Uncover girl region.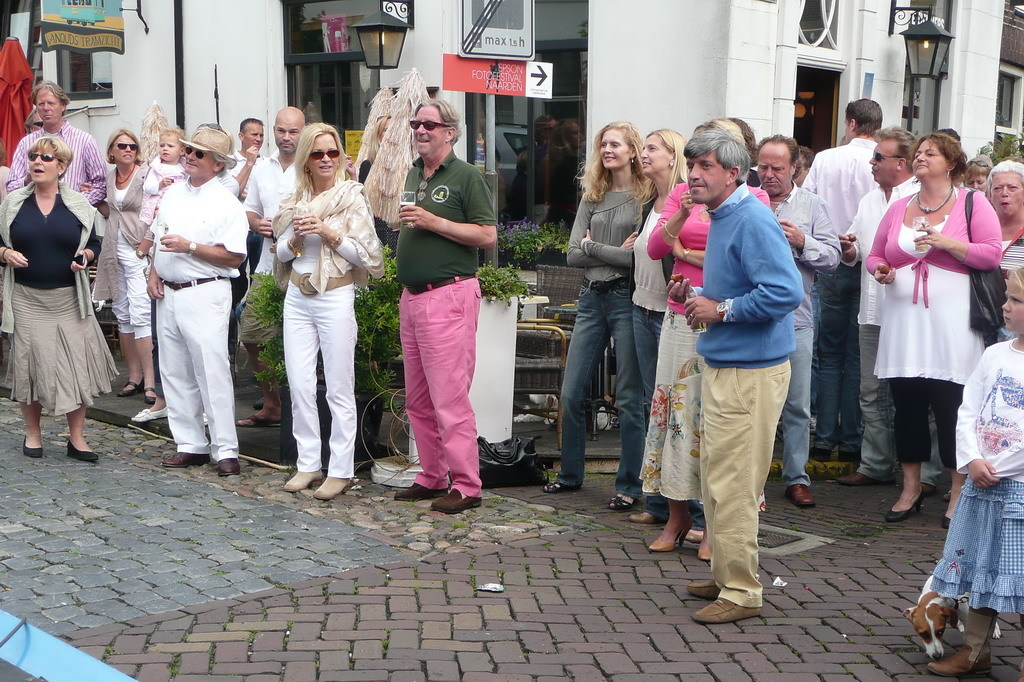
Uncovered: detection(921, 265, 1023, 670).
